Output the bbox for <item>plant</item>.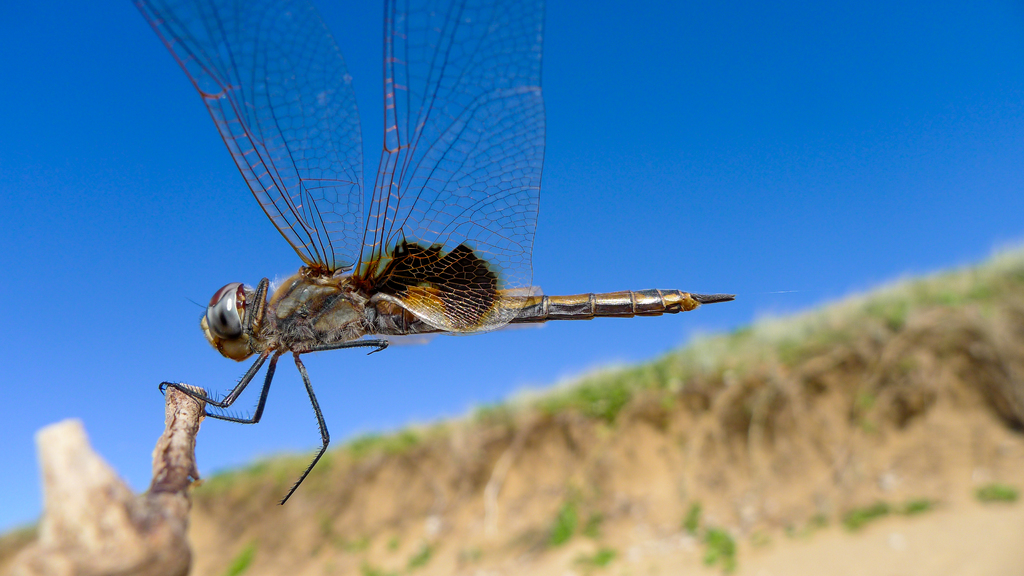
[897,487,934,513].
